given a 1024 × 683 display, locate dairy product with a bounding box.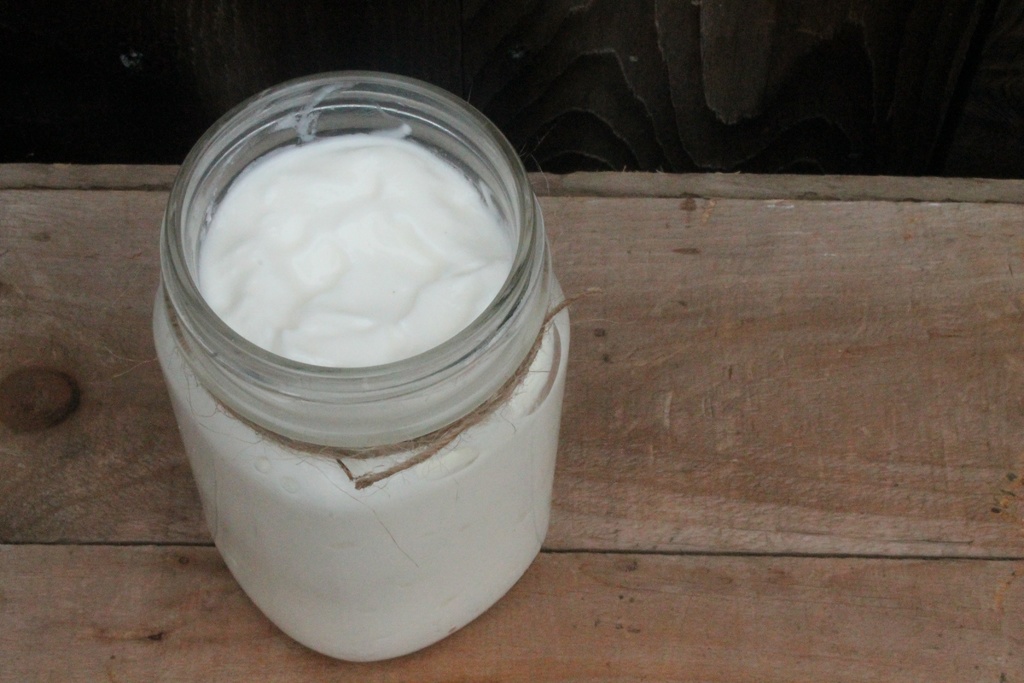
Located: pyautogui.locateOnScreen(136, 105, 568, 606).
